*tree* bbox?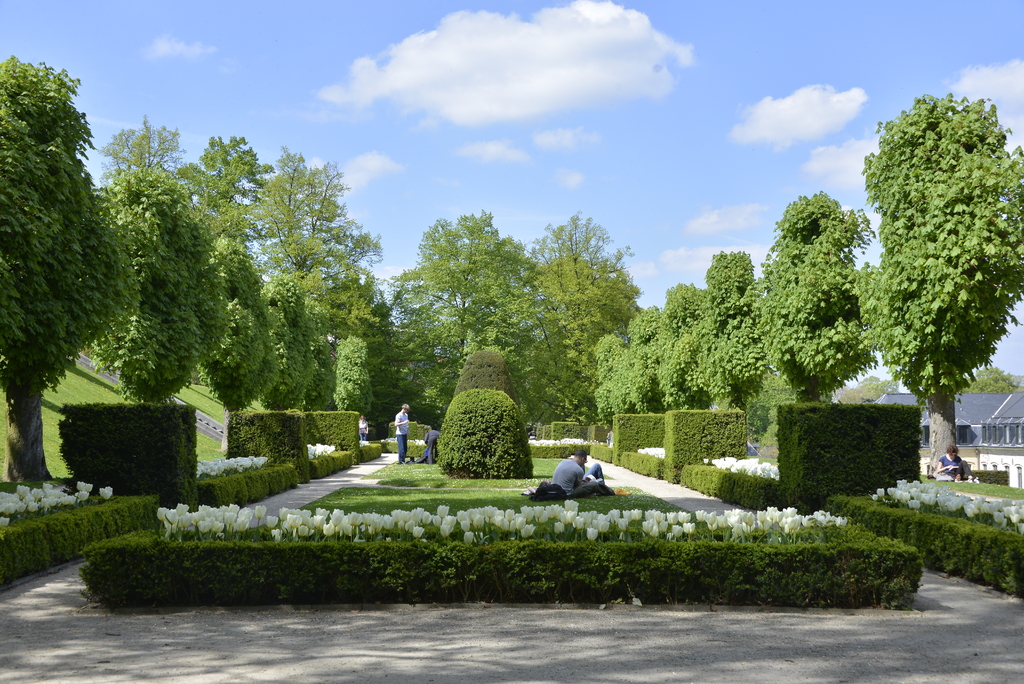
l=691, t=247, r=770, b=411
